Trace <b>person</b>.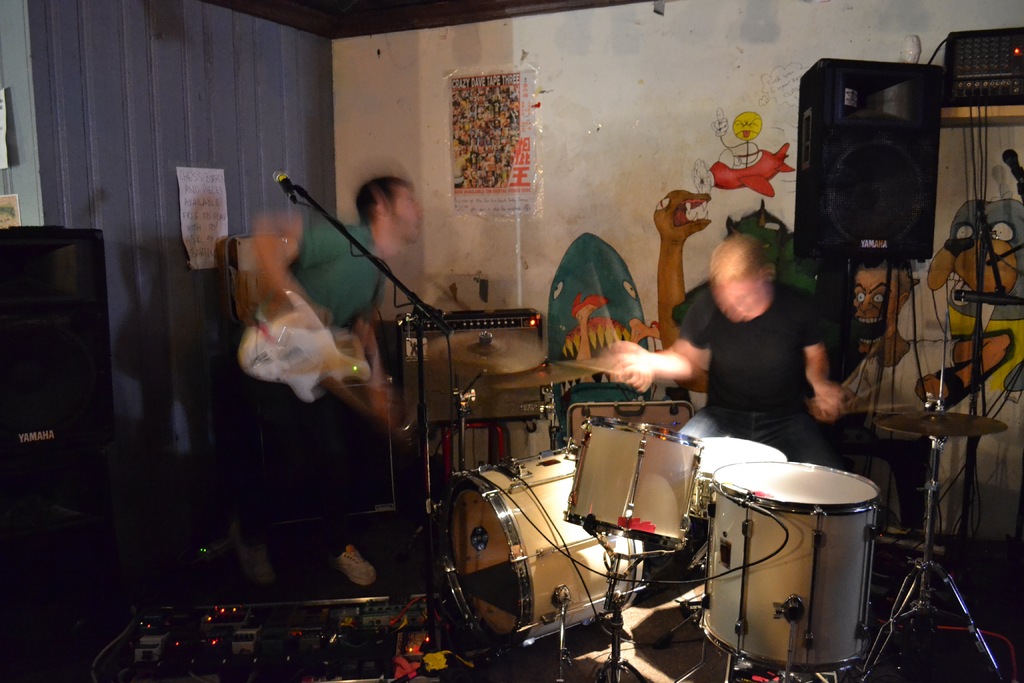
Traced to x1=602, y1=230, x2=849, y2=470.
